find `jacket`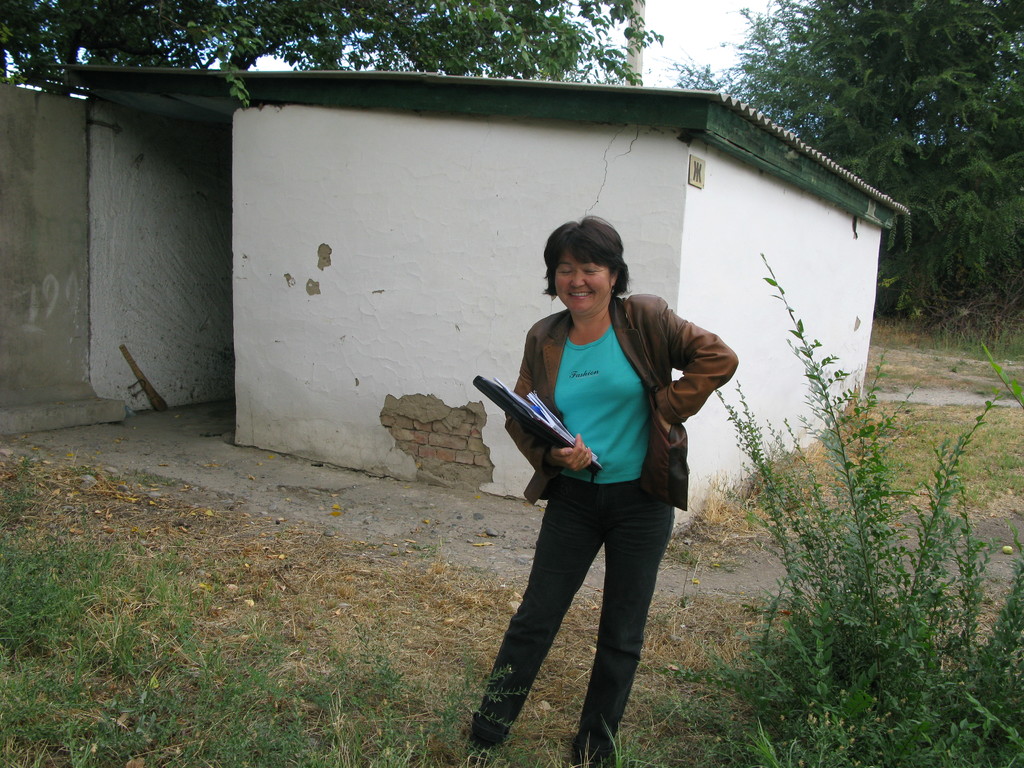
Rect(492, 281, 728, 530)
